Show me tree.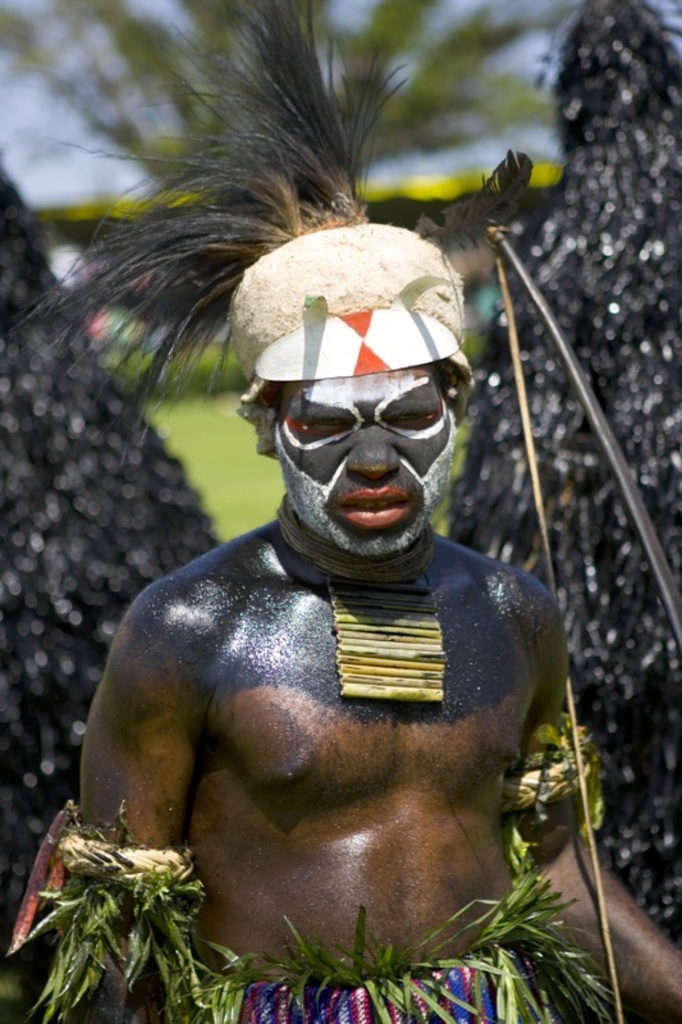
tree is here: bbox=(0, 0, 560, 262).
